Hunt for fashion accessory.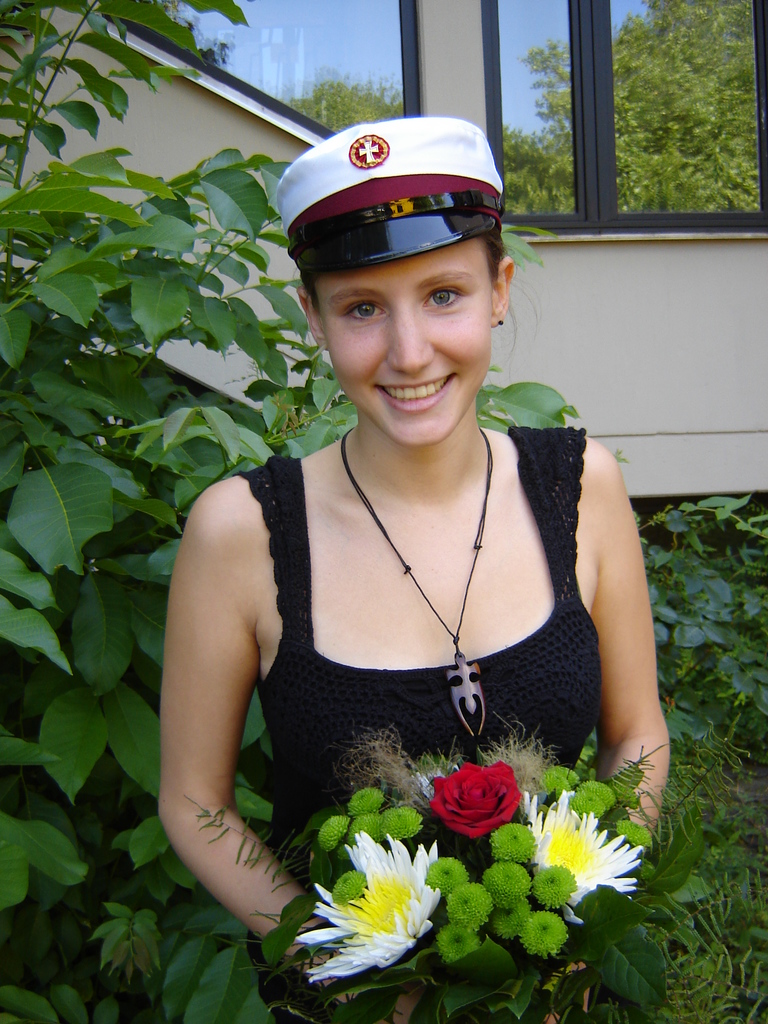
Hunted down at [340,431,496,738].
